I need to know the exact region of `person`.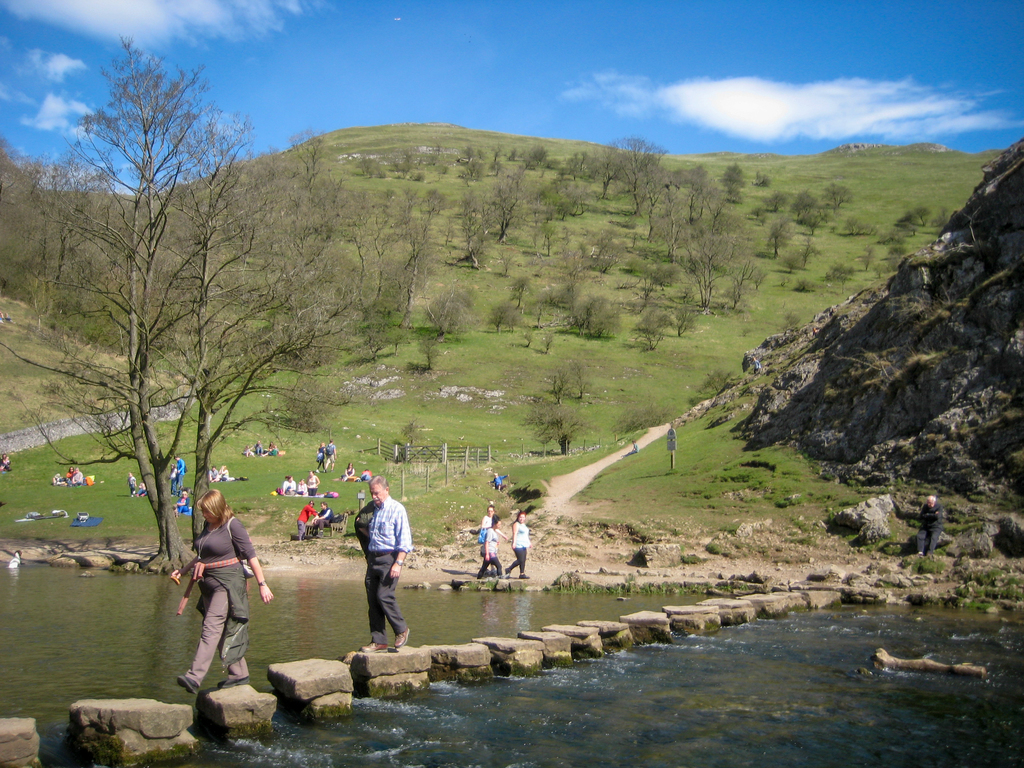
Region: 346, 468, 409, 653.
